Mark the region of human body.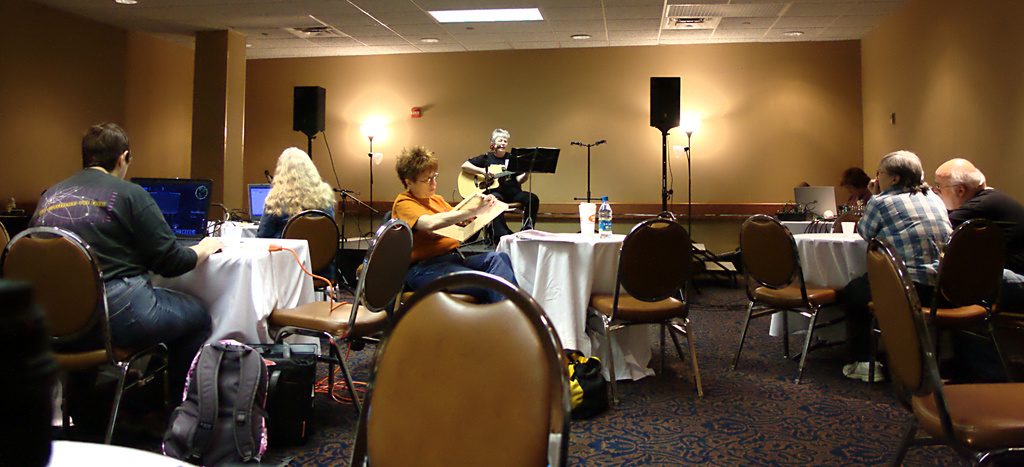
Region: 252,148,344,272.
